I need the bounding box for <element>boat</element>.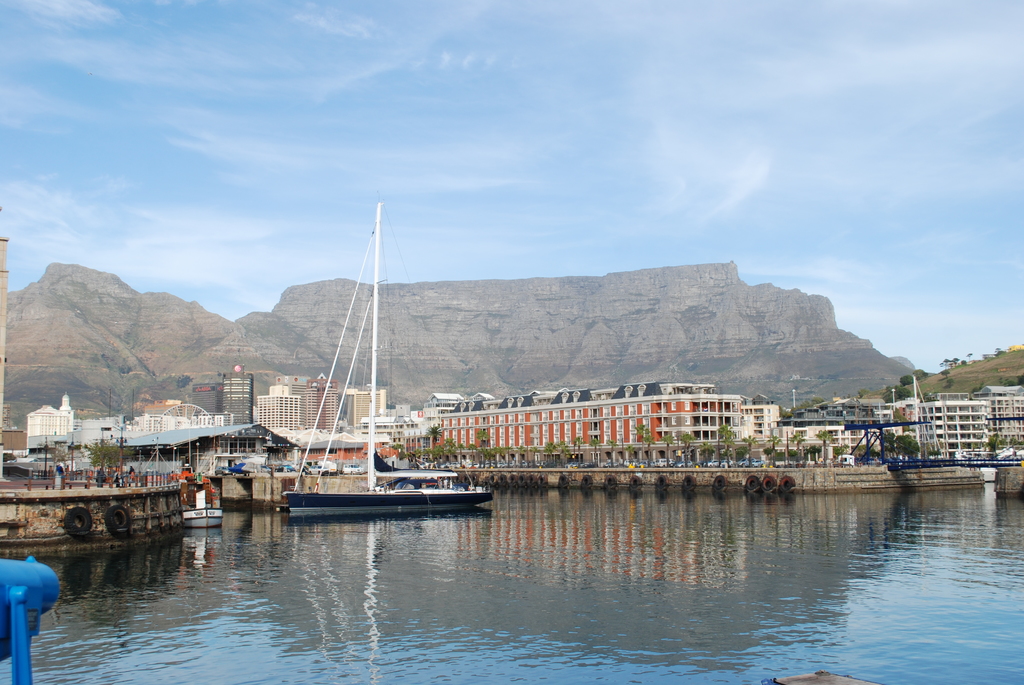
Here it is: select_region(183, 499, 223, 533).
